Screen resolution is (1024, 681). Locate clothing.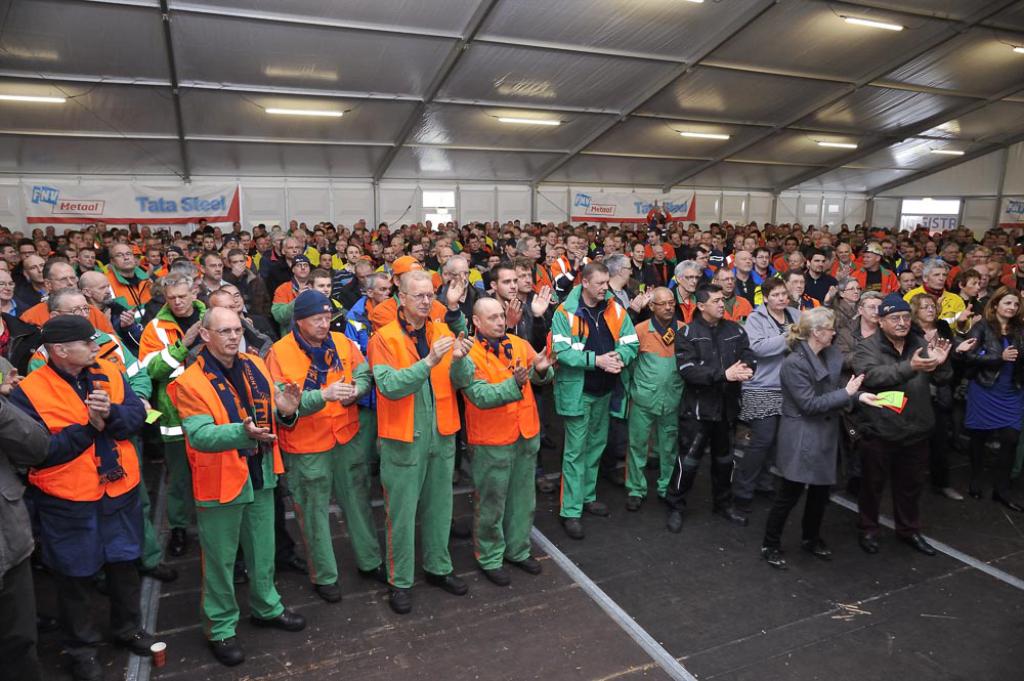
<bbox>461, 329, 550, 570</bbox>.
